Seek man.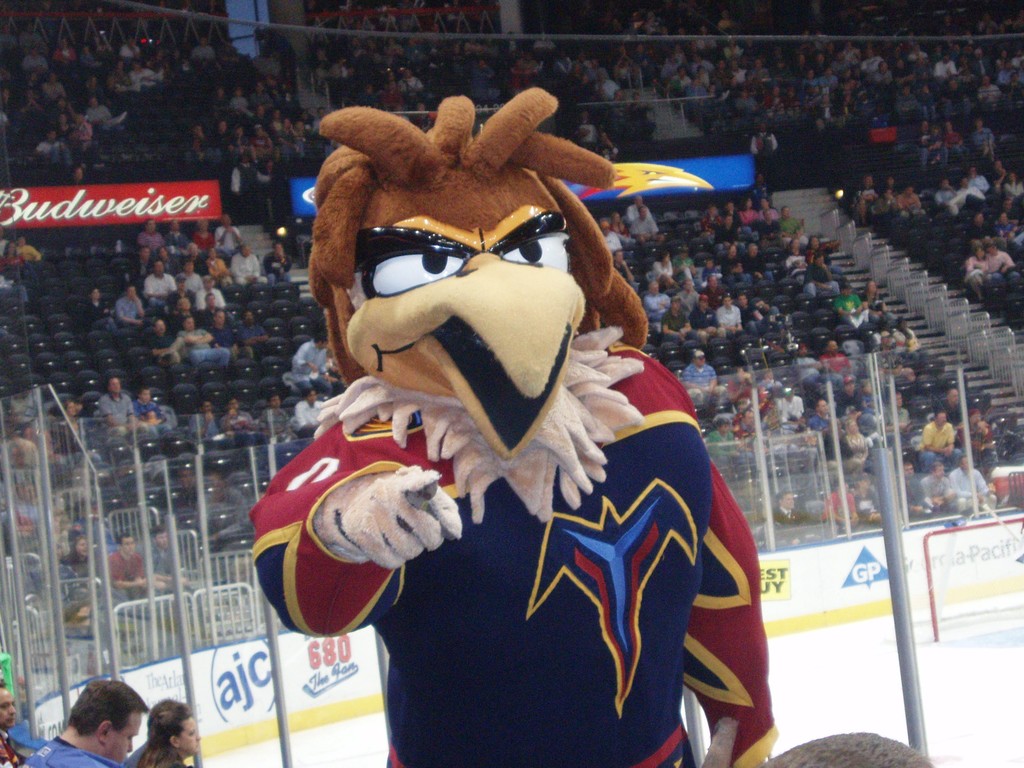
l=747, t=243, r=774, b=285.
